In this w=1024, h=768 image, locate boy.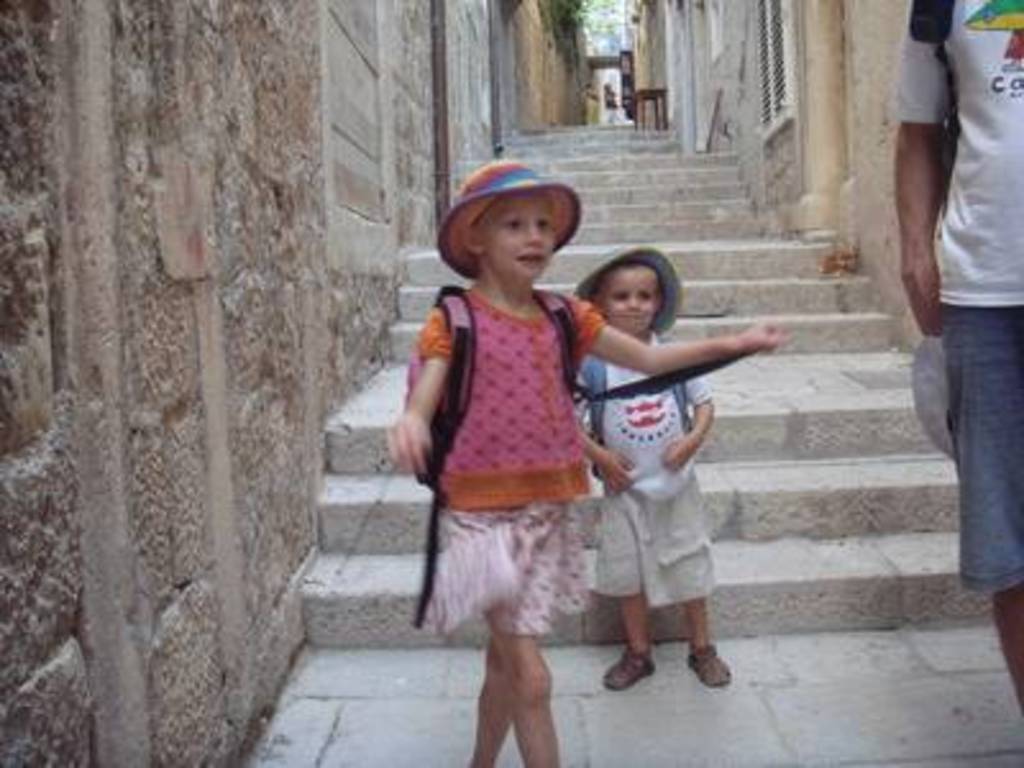
Bounding box: bbox=[573, 246, 732, 694].
